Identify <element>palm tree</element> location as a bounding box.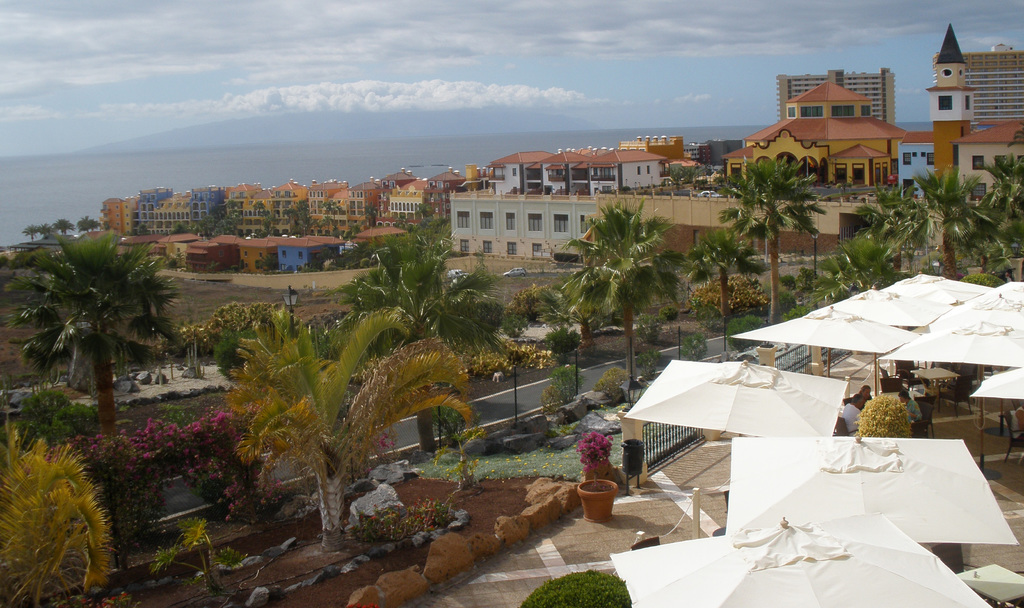
971/148/1023/260.
